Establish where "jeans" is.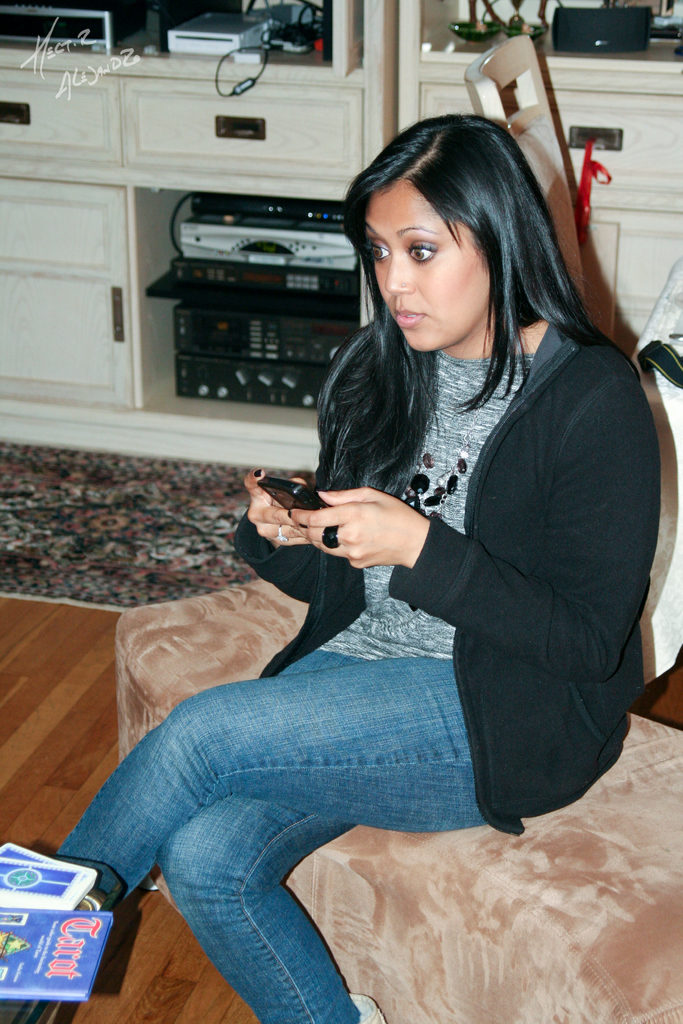
Established at detection(58, 641, 588, 1023).
